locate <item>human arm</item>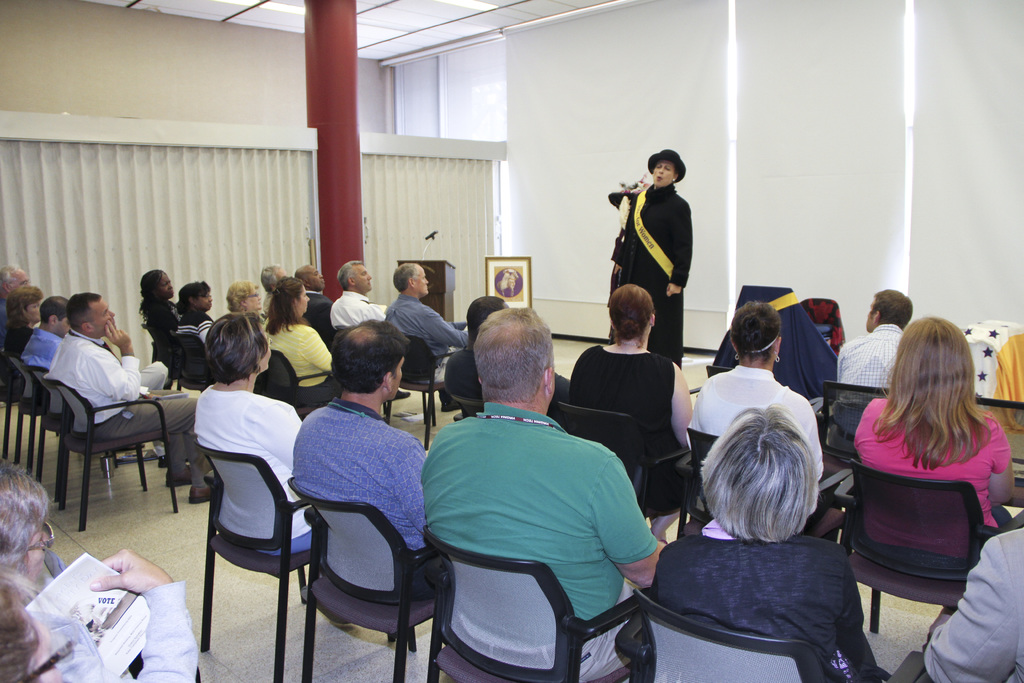
crop(86, 545, 204, 682)
